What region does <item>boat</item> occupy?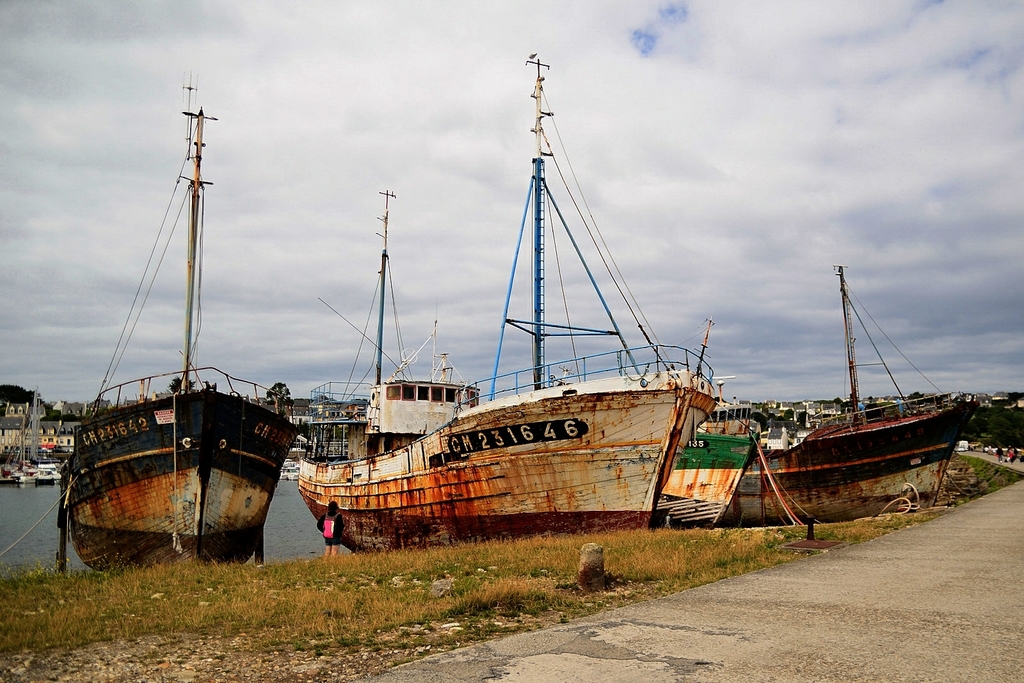
<bbox>34, 463, 63, 484</bbox>.
